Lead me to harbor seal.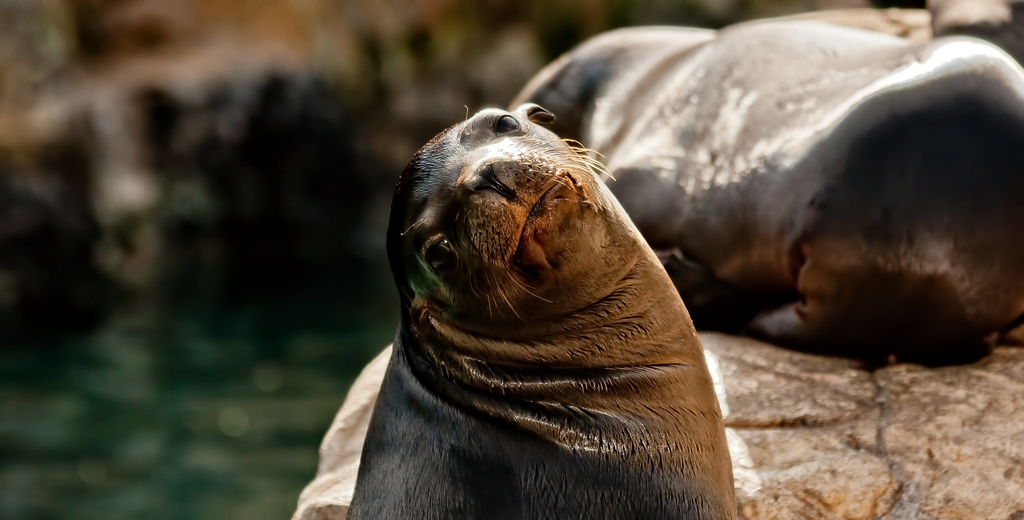
Lead to {"left": 505, "top": 13, "right": 1023, "bottom": 362}.
